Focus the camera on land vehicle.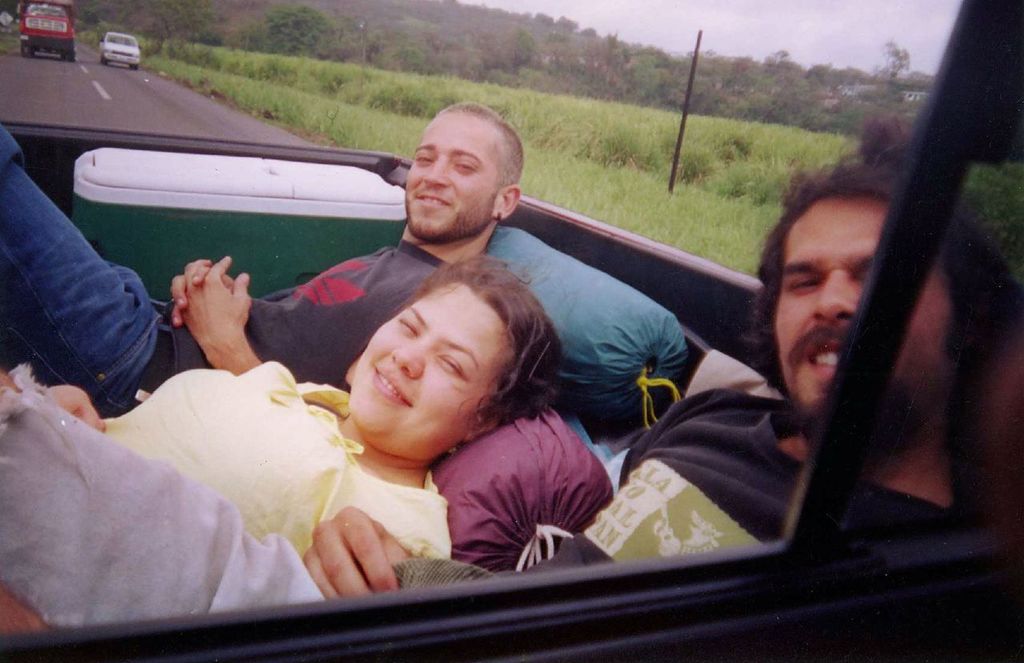
Focus region: <bbox>0, 55, 1023, 632</bbox>.
